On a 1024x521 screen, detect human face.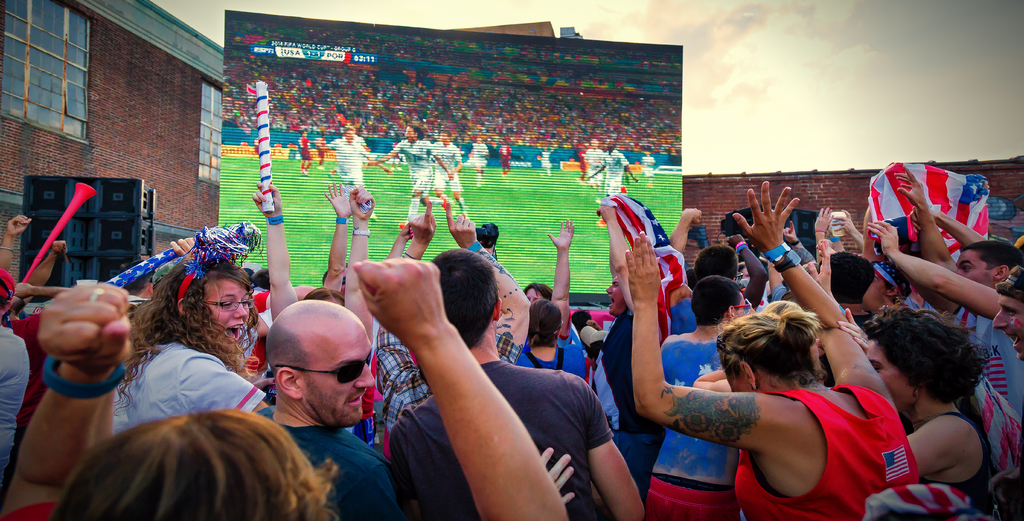
Rect(959, 247, 996, 286).
